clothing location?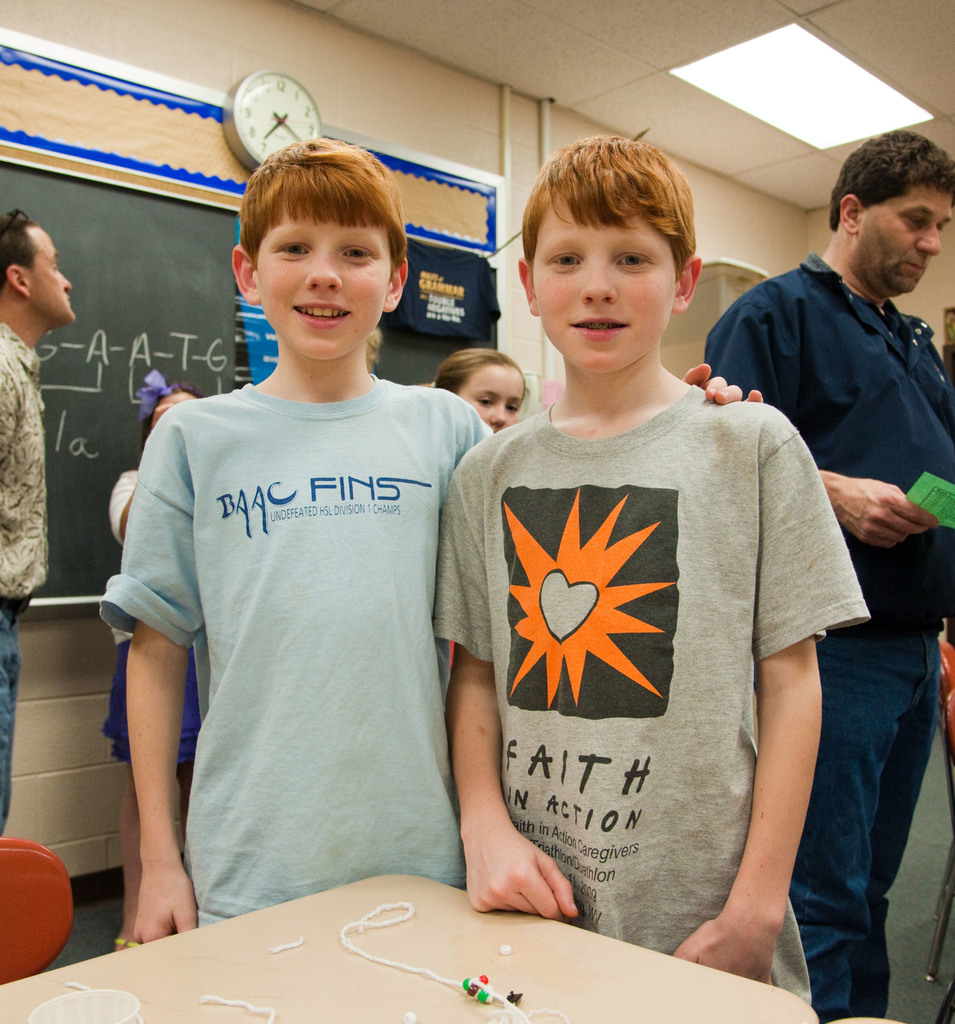
bbox(0, 311, 42, 860)
